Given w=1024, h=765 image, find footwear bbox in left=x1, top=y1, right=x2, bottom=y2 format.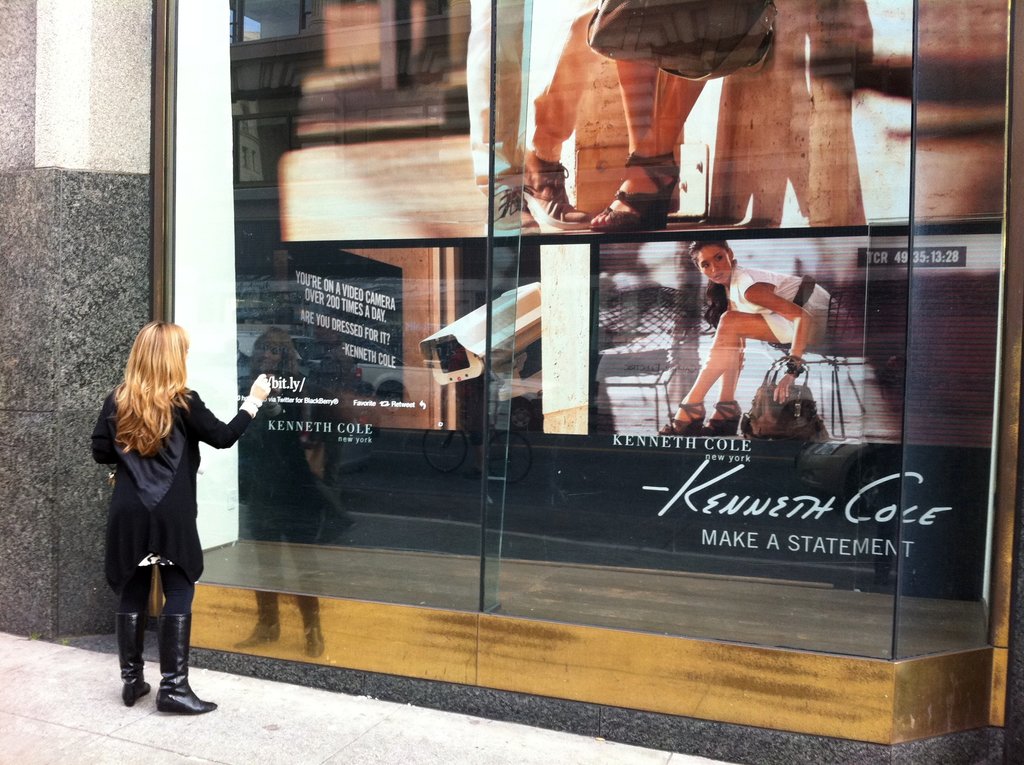
left=115, top=611, right=150, bottom=703.
